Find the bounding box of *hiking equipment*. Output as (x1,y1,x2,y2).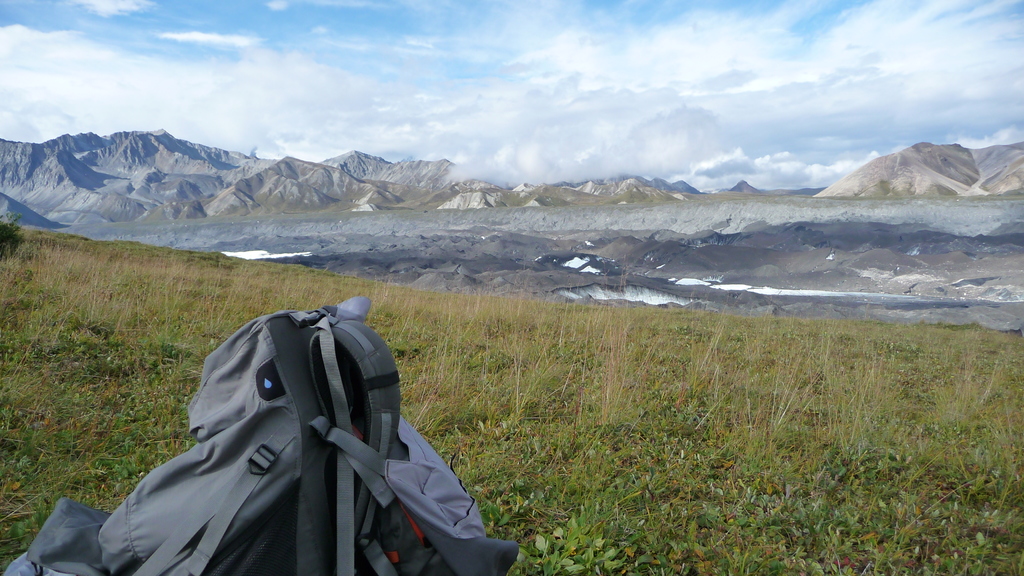
(1,294,520,575).
